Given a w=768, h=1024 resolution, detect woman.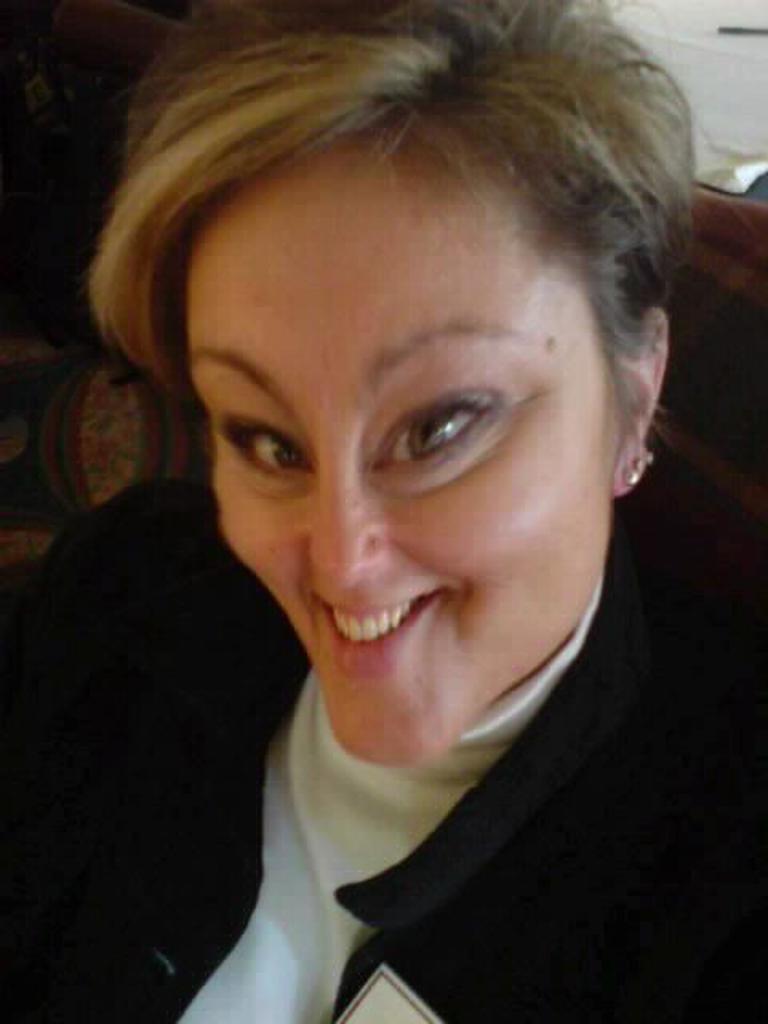
BBox(0, 0, 765, 1016).
